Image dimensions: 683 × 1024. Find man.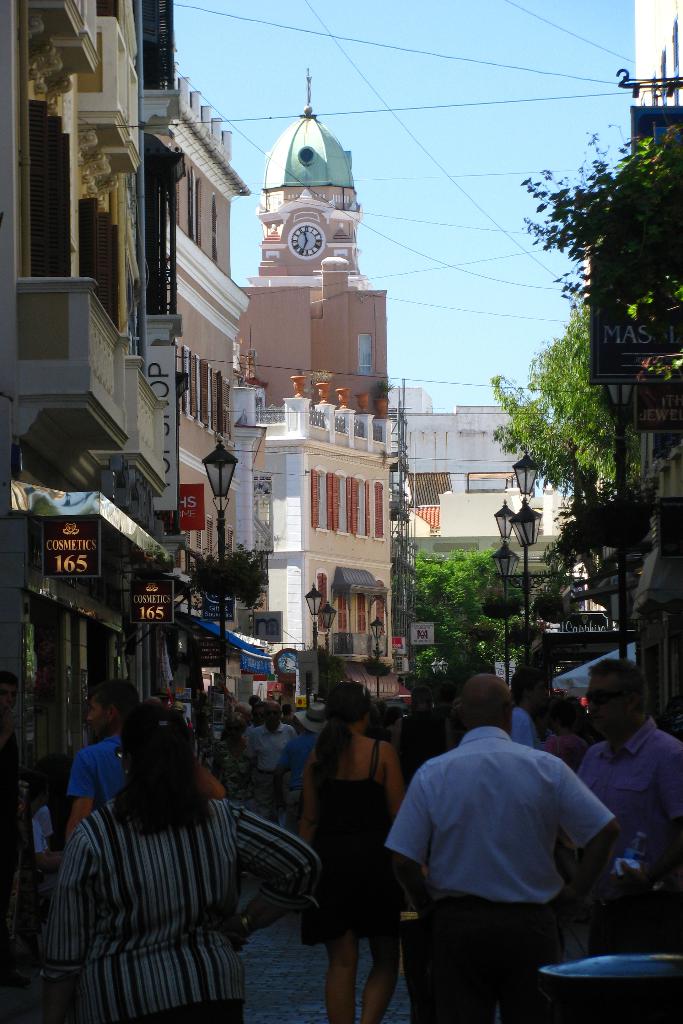
x1=1, y1=670, x2=31, y2=989.
